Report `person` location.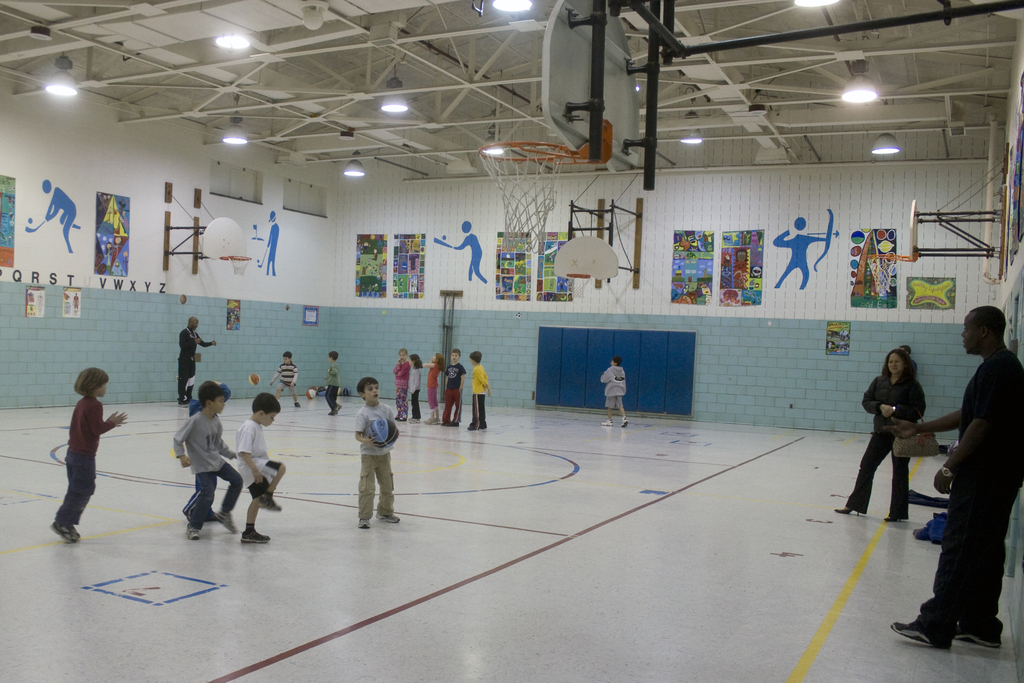
Report: l=320, t=354, r=348, b=409.
